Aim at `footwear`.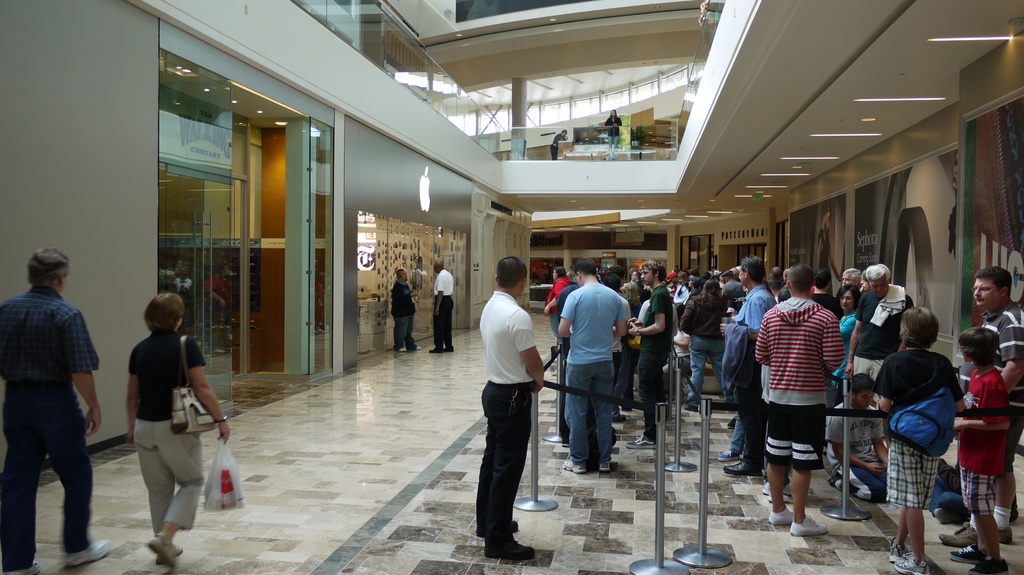
Aimed at left=761, top=480, right=795, bottom=503.
